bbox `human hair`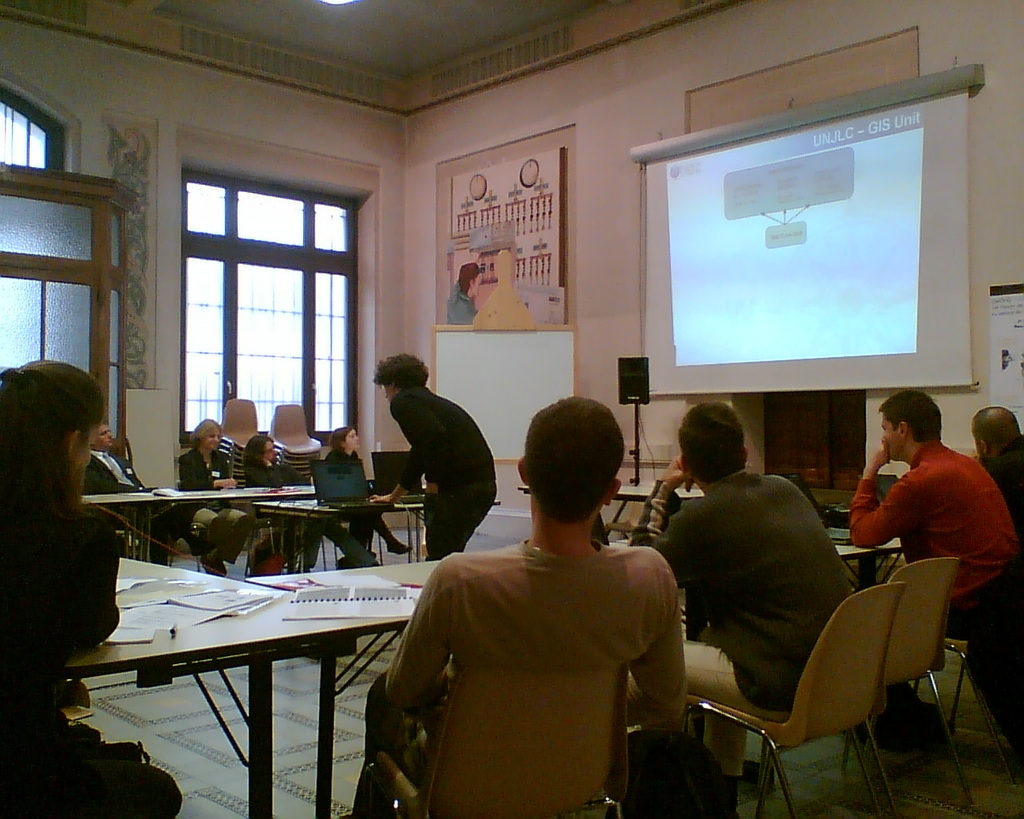
(left=190, top=417, right=222, bottom=447)
